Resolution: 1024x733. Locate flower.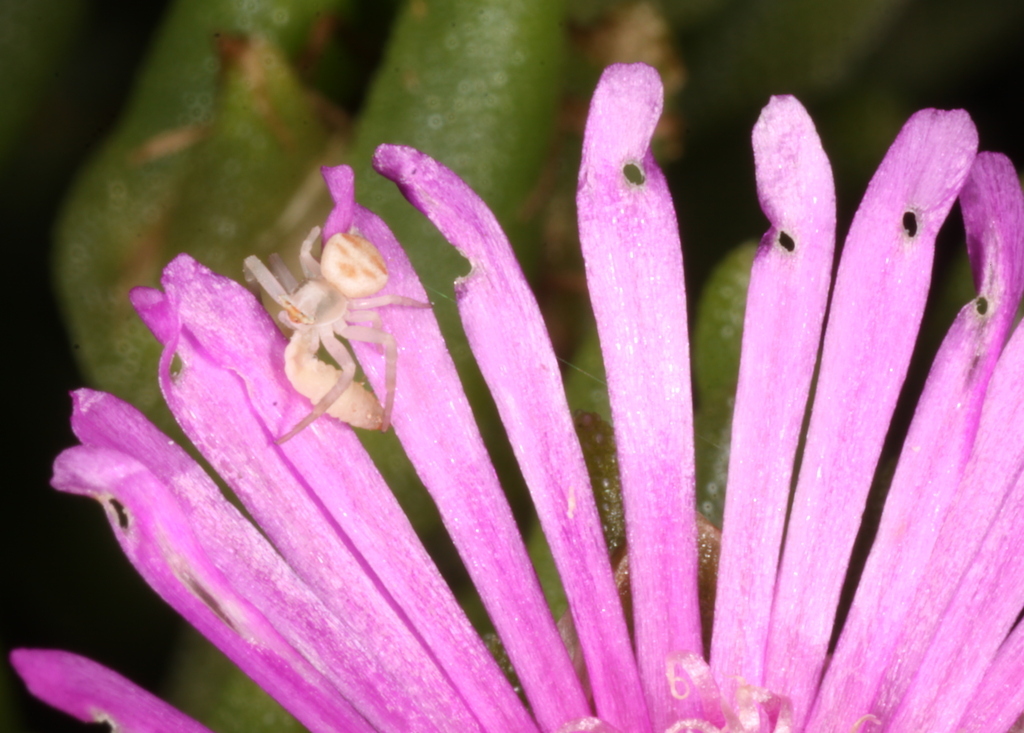
Rect(69, 110, 960, 711).
